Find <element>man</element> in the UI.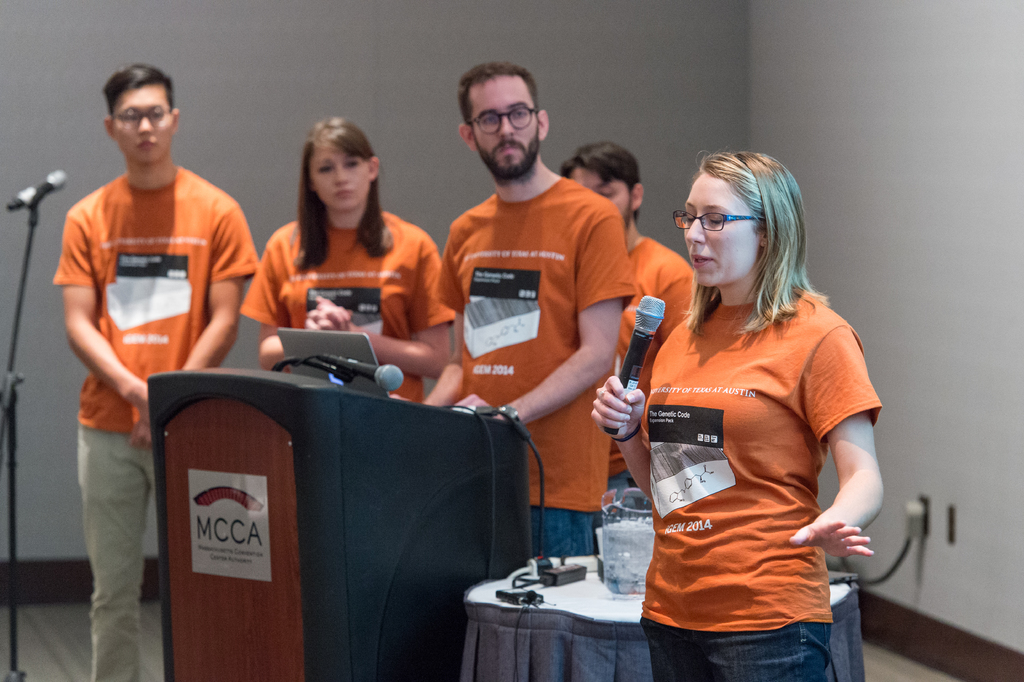
UI element at <bbox>39, 71, 253, 592</bbox>.
